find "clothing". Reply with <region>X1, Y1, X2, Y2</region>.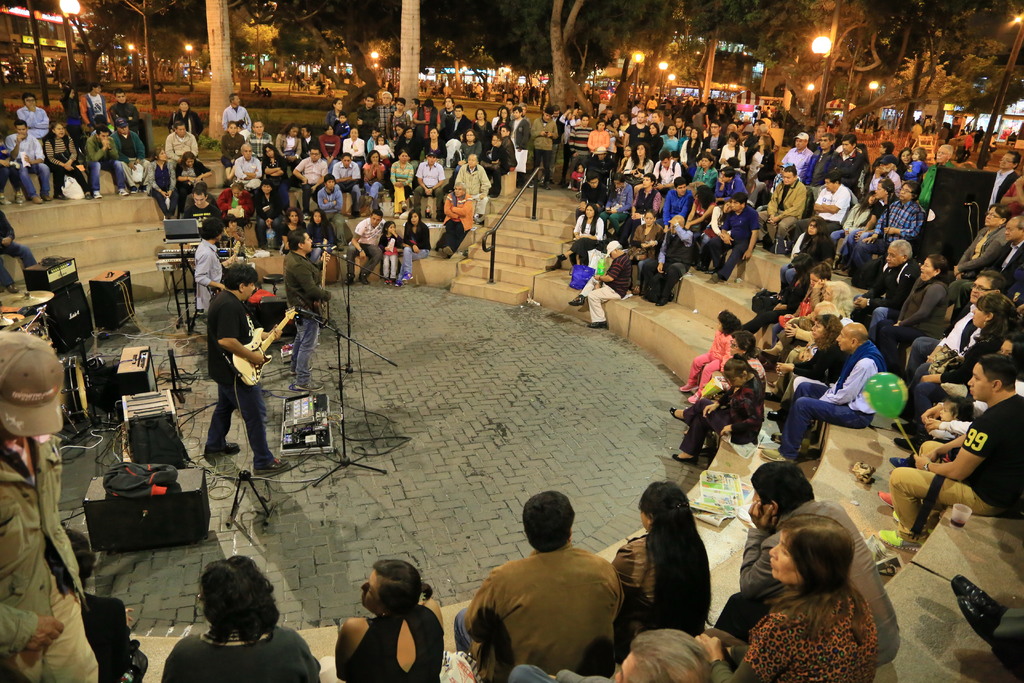
<region>990, 609, 1023, 672</region>.
